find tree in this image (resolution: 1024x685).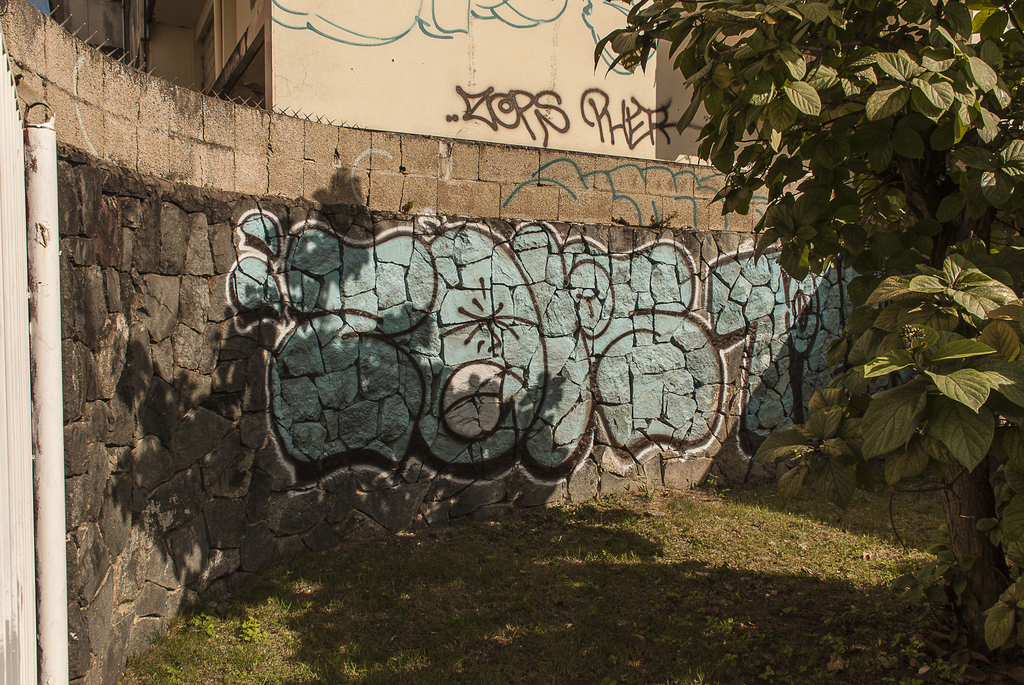
x1=582 y1=0 x2=1023 y2=658.
